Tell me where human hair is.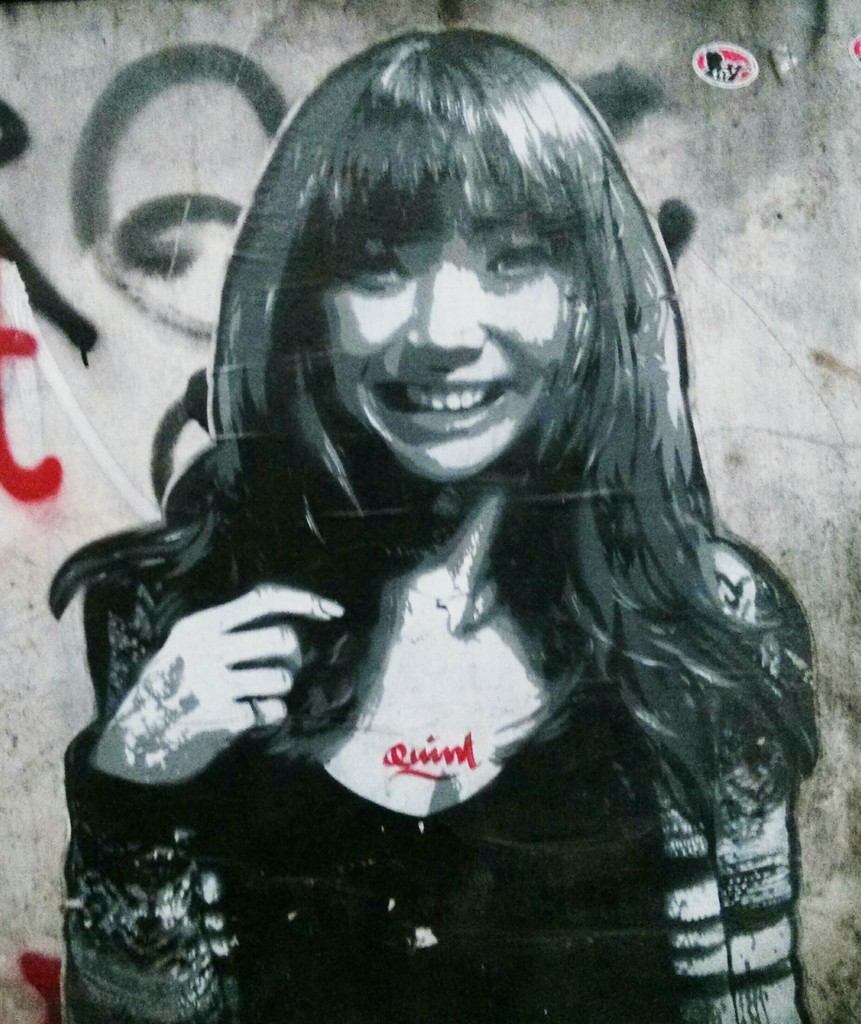
human hair is at 144,95,735,675.
